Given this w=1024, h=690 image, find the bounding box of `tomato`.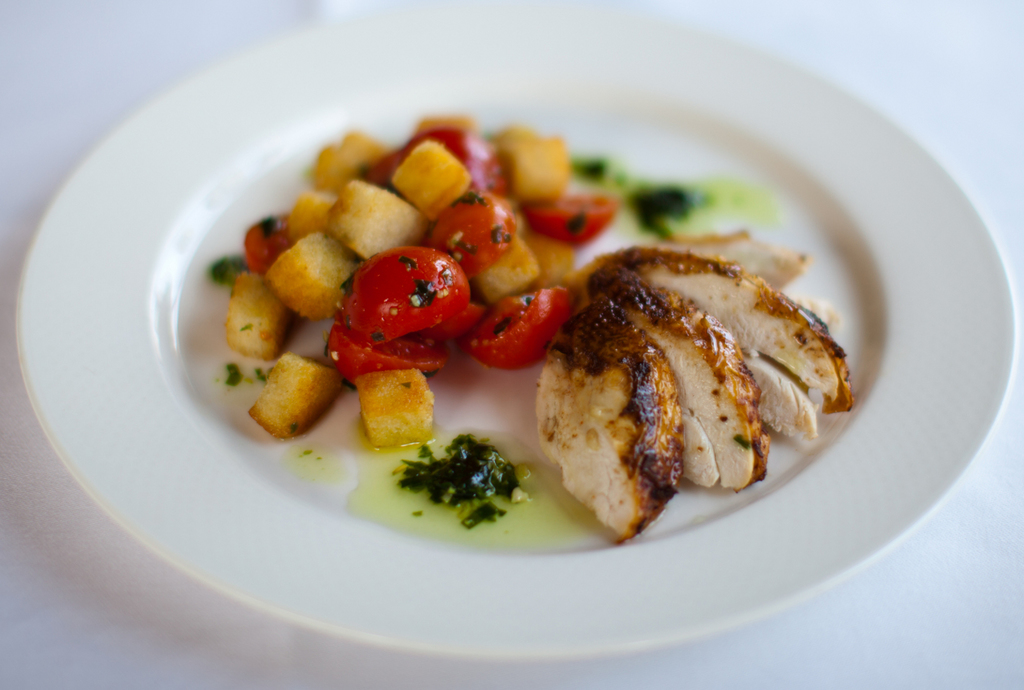
[left=425, top=194, right=520, bottom=280].
